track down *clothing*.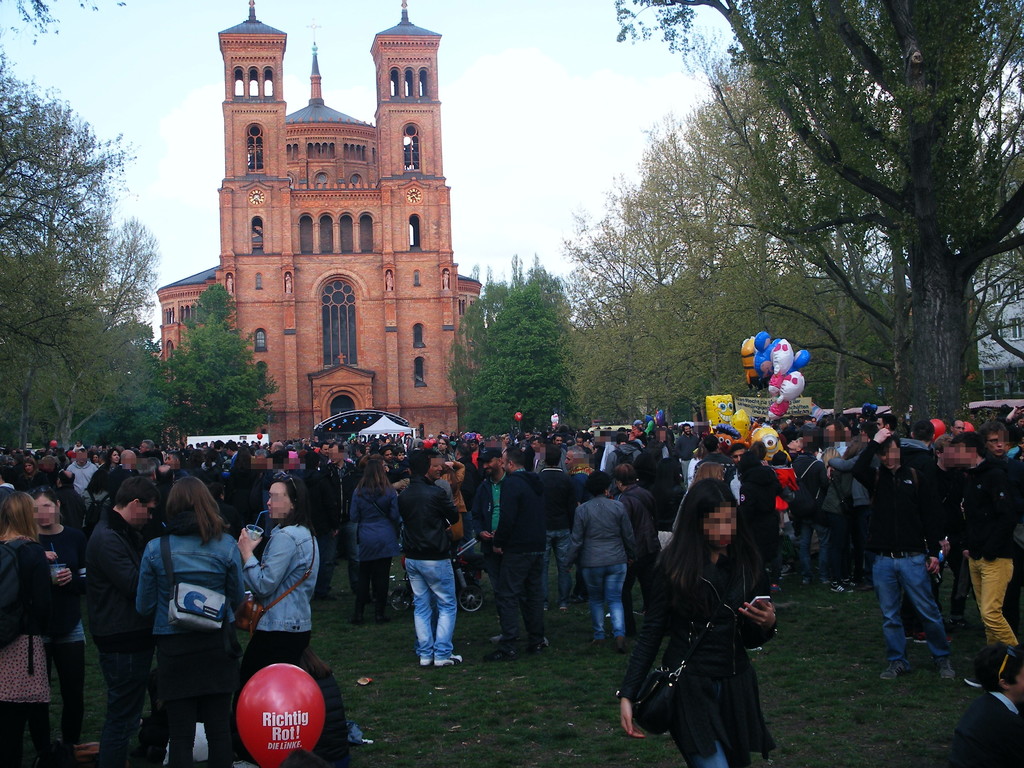
Tracked to x1=621, y1=527, x2=796, y2=750.
